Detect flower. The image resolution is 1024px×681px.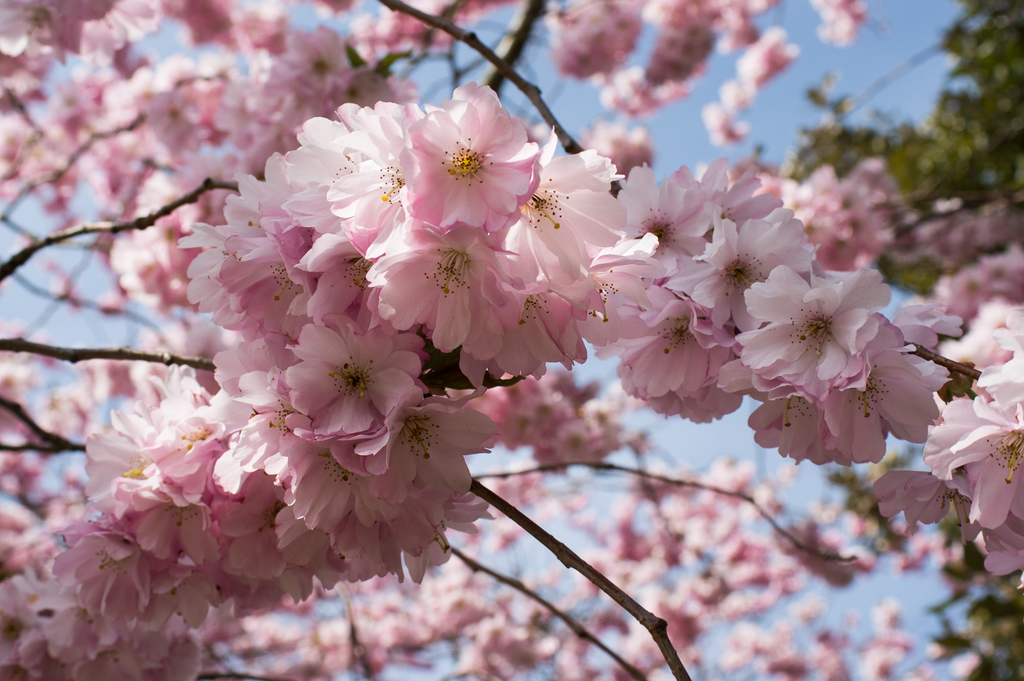
(left=734, top=220, right=954, bottom=498).
